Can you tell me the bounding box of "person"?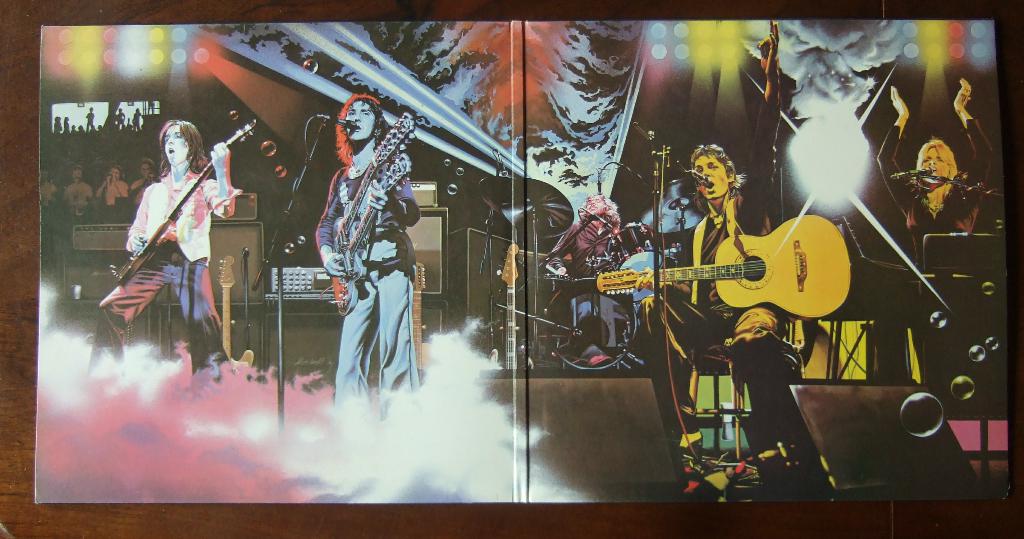
(left=119, top=108, right=249, bottom=396).
